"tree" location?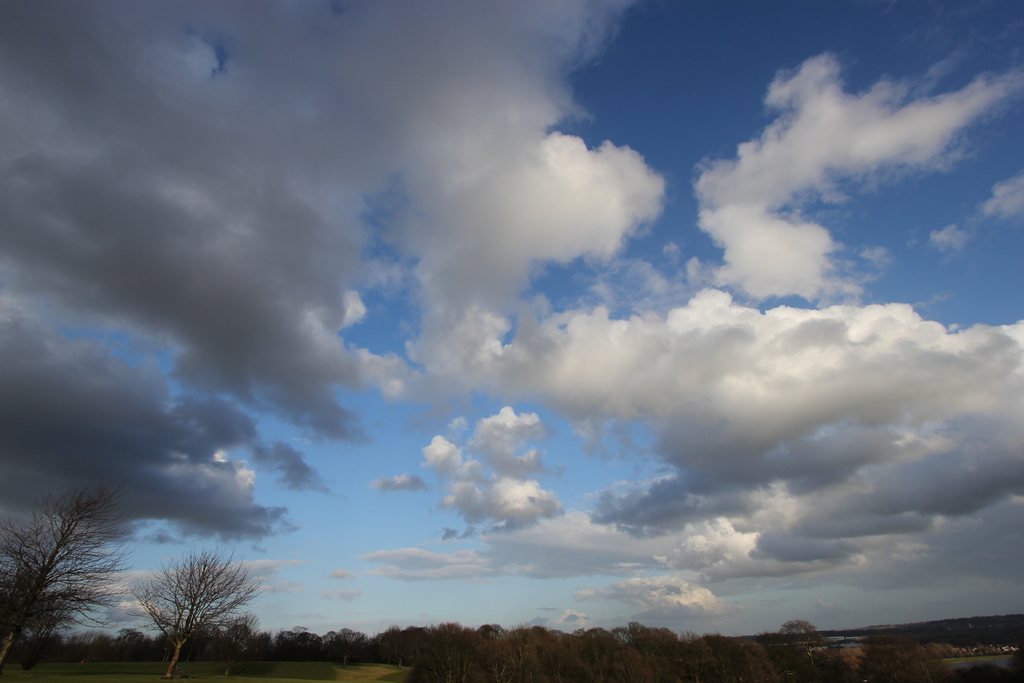
(0,472,124,668)
